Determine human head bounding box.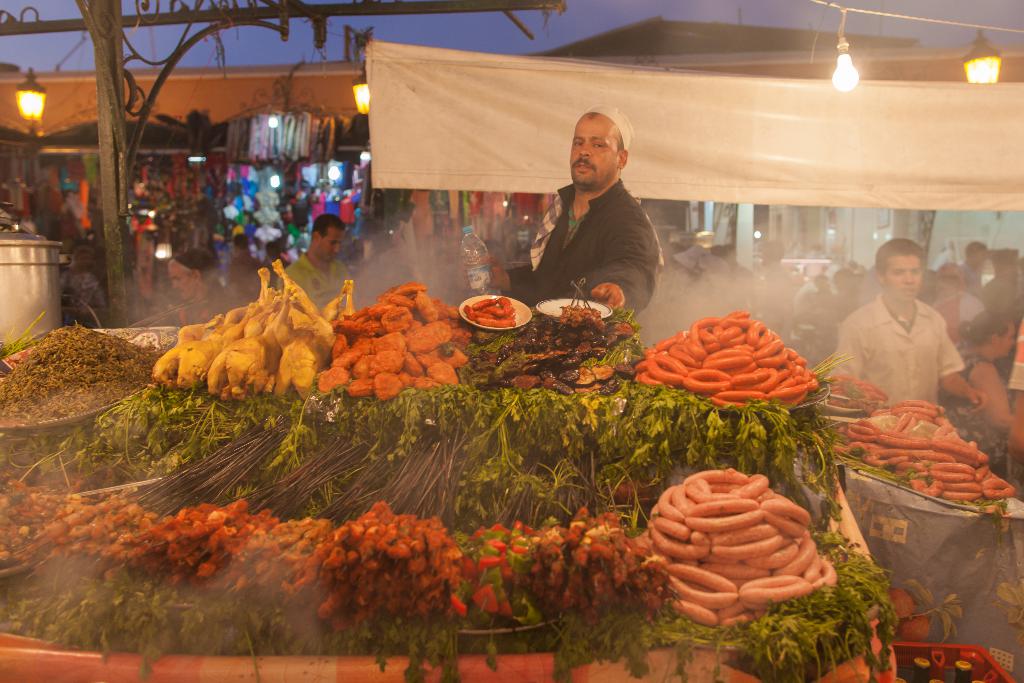
Determined: select_region(965, 240, 990, 276).
